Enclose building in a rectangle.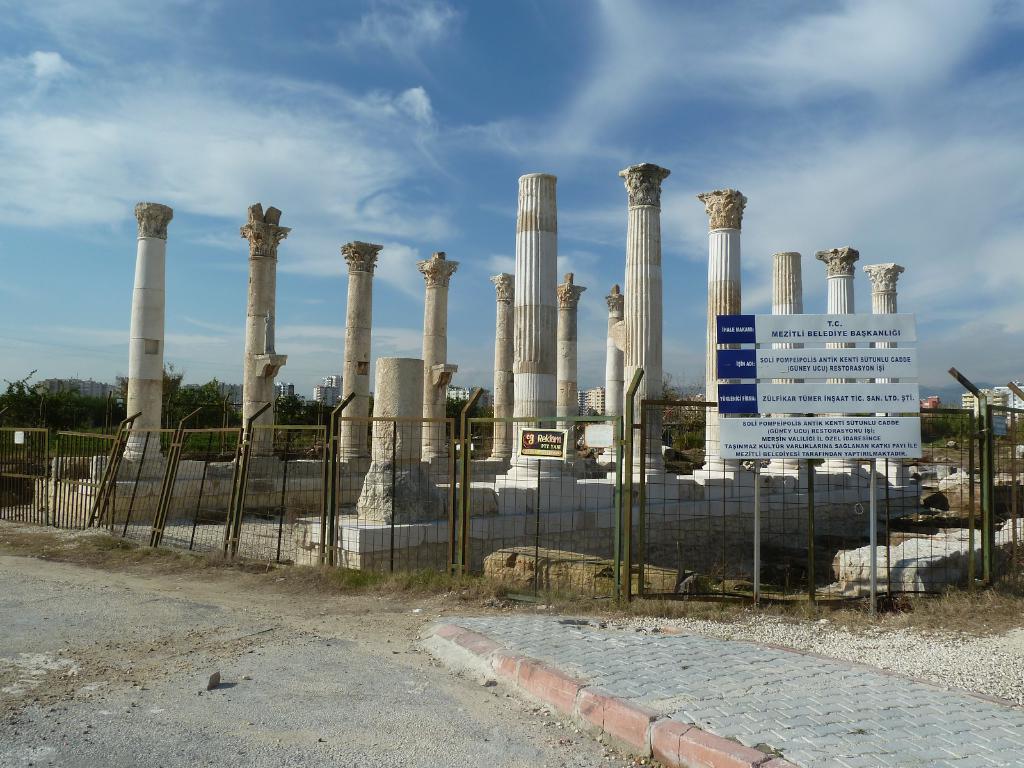
[x1=963, y1=380, x2=1023, y2=425].
